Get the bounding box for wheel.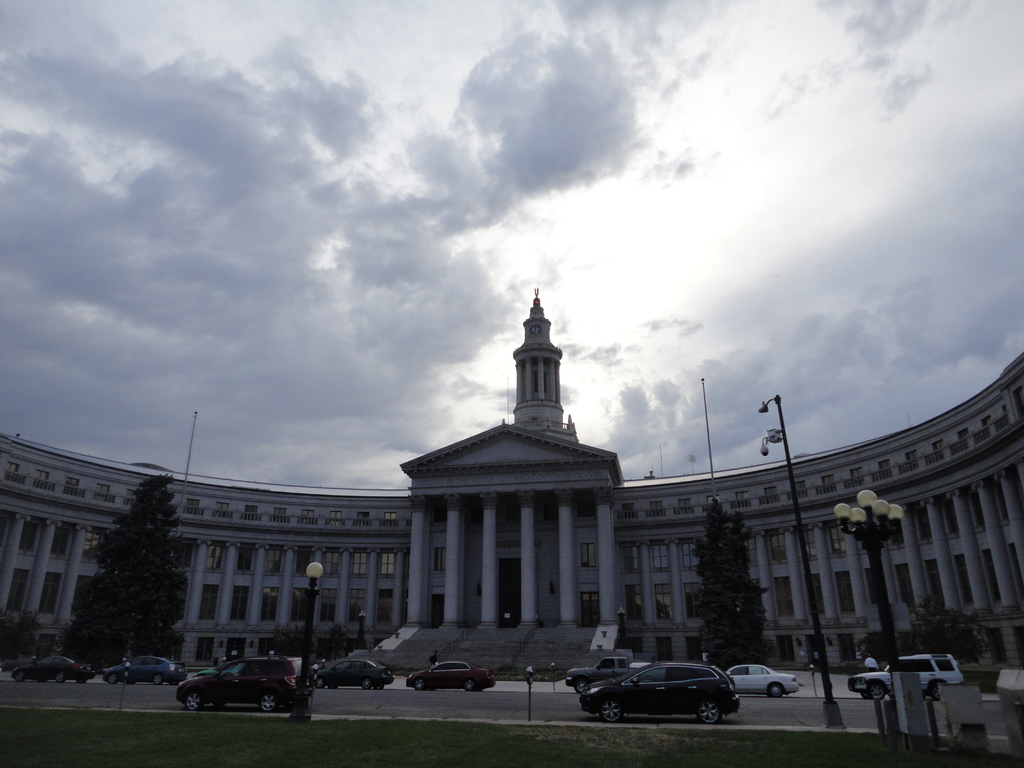
(left=56, top=671, right=66, bottom=682).
